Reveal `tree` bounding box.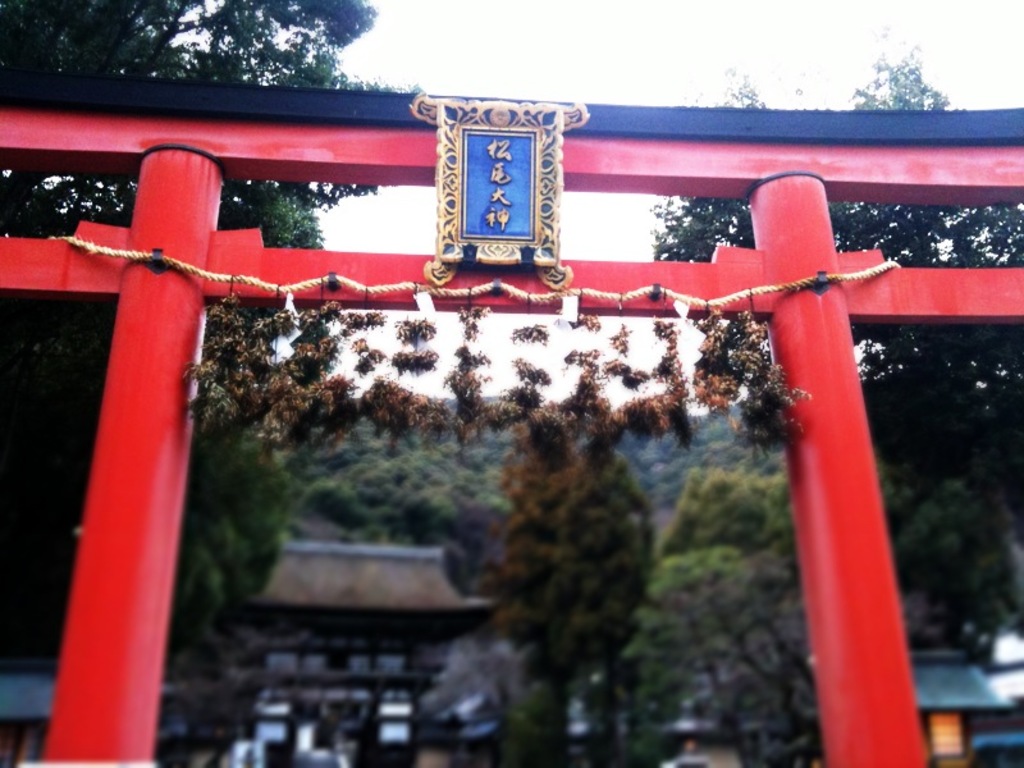
Revealed: [155,411,305,764].
